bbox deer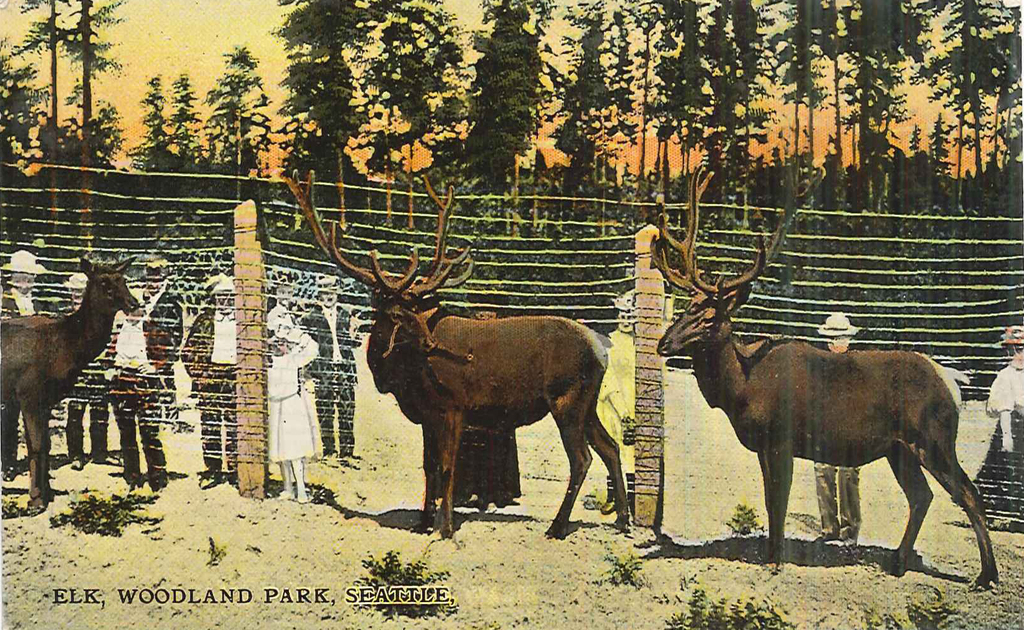
0, 253, 142, 520
